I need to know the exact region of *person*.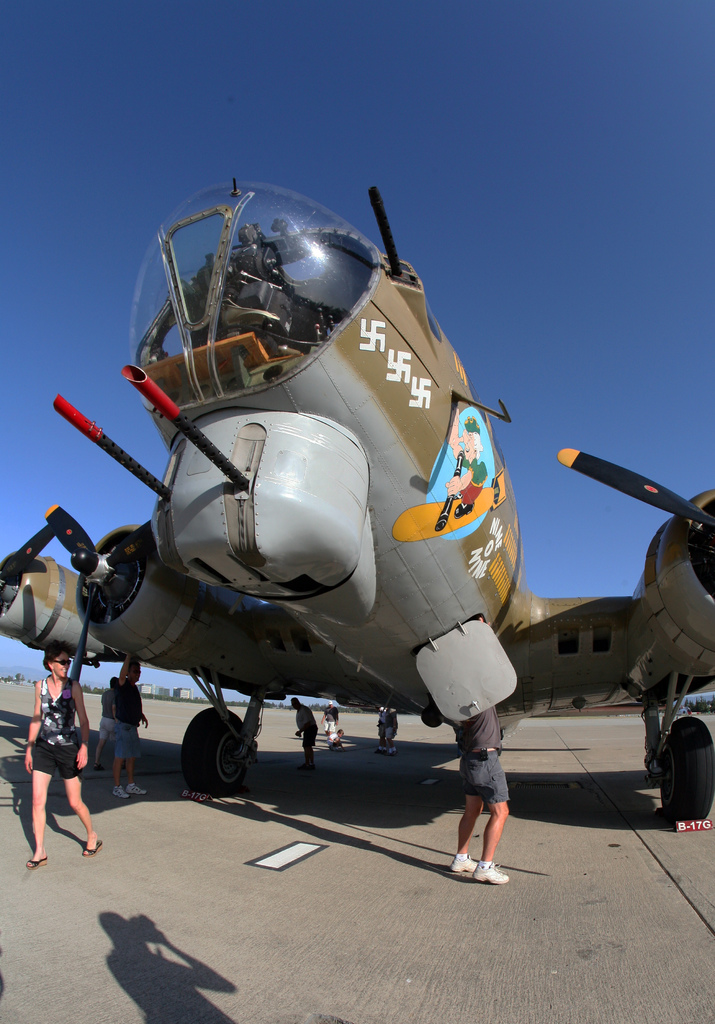
Region: BBox(375, 704, 387, 753).
